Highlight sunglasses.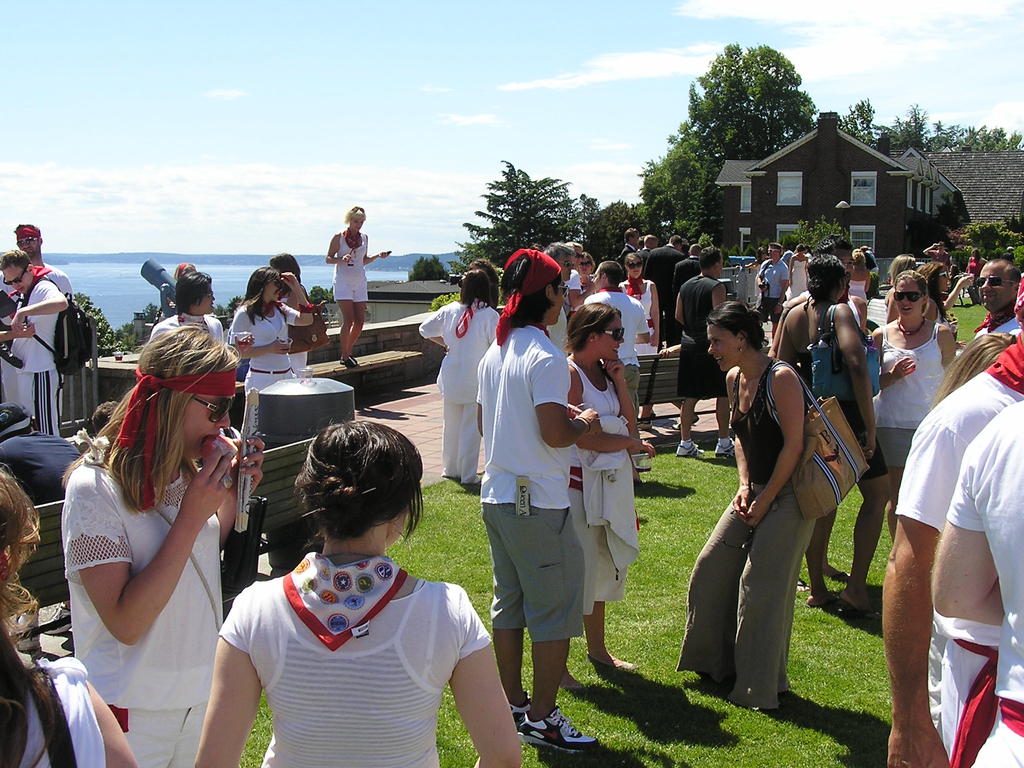
Highlighted region: 602/329/625/342.
